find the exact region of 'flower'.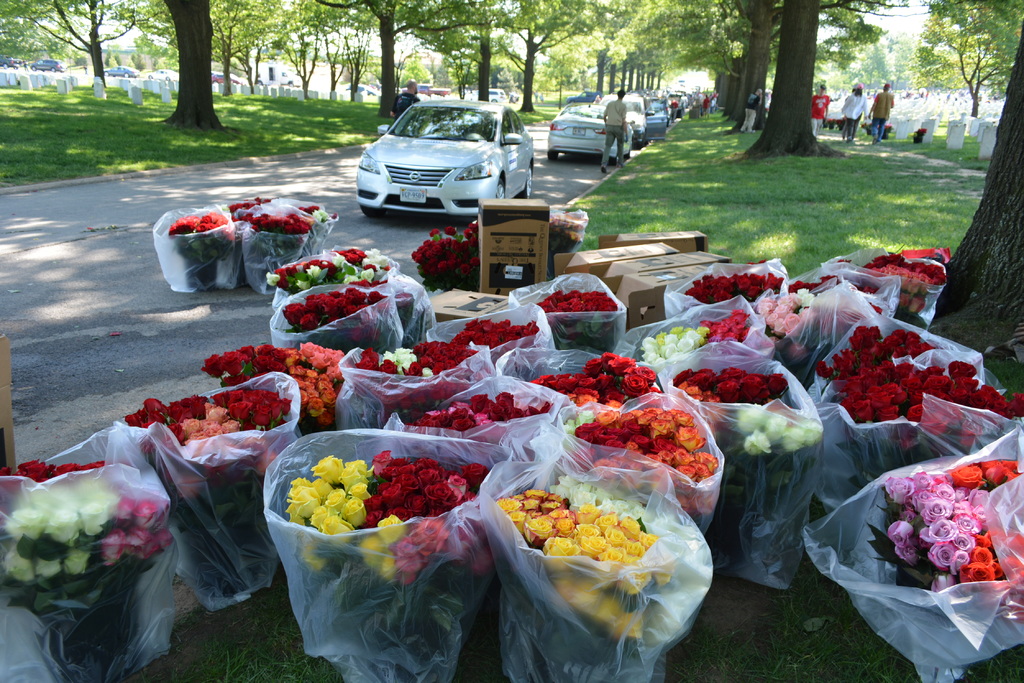
Exact region: [579, 540, 618, 556].
